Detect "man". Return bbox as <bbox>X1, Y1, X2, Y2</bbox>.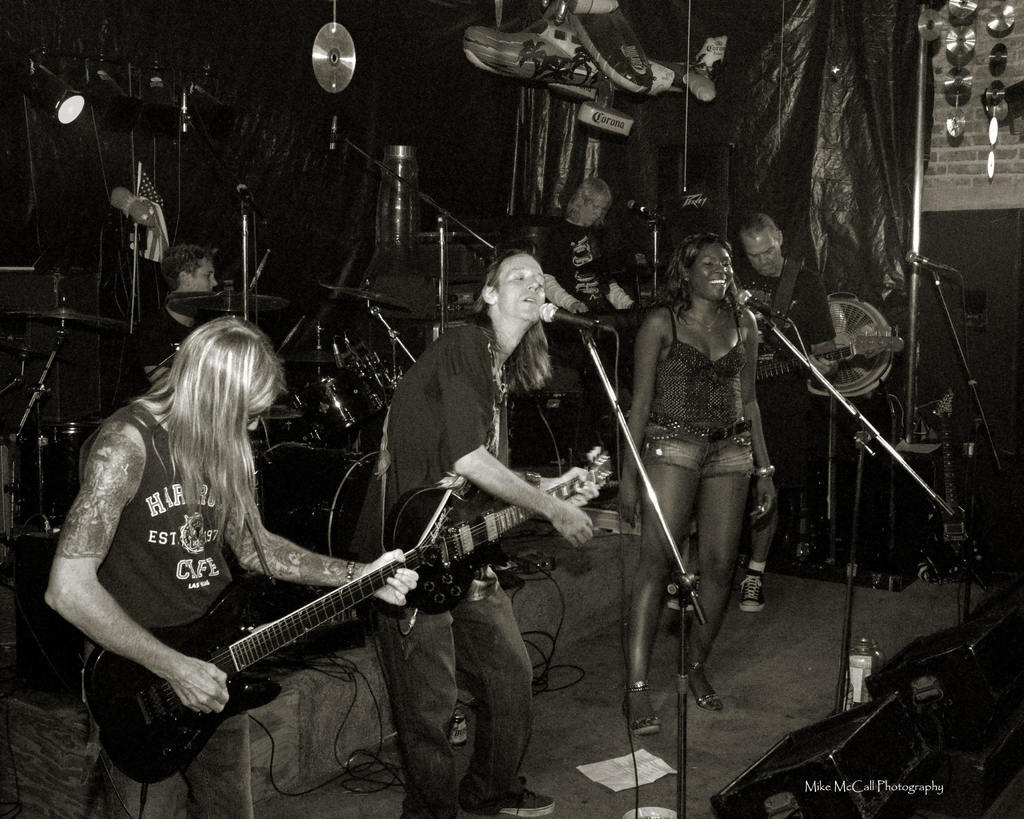
<bbox>154, 235, 230, 349</bbox>.
